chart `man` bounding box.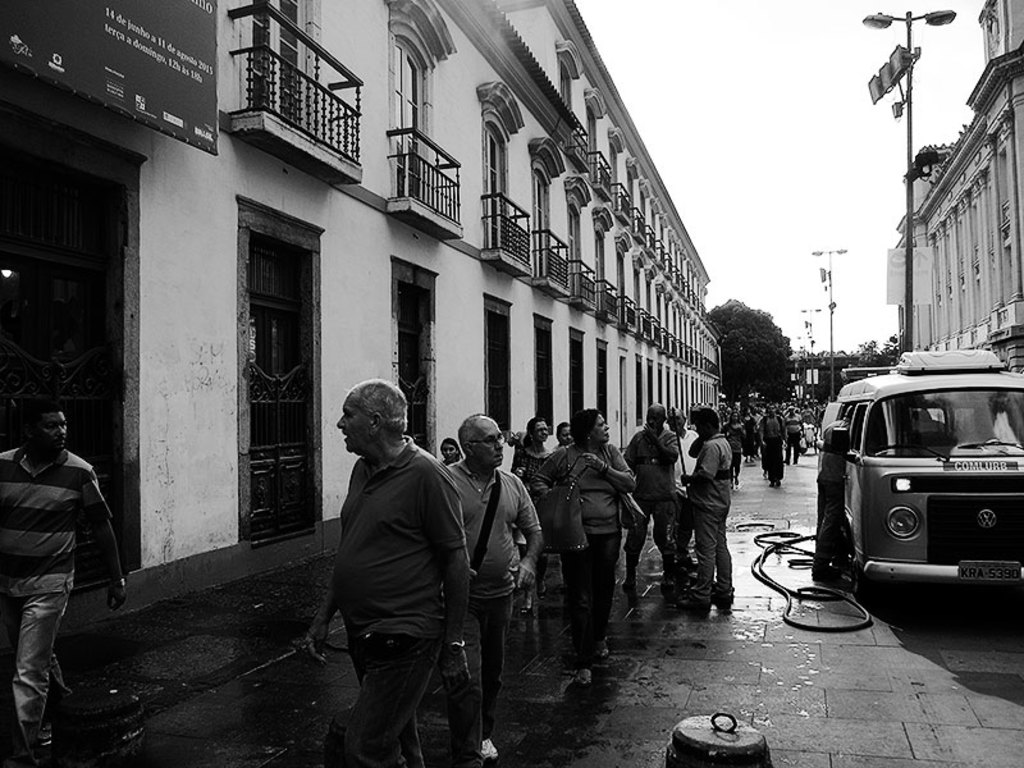
Charted: left=758, top=404, right=785, bottom=489.
